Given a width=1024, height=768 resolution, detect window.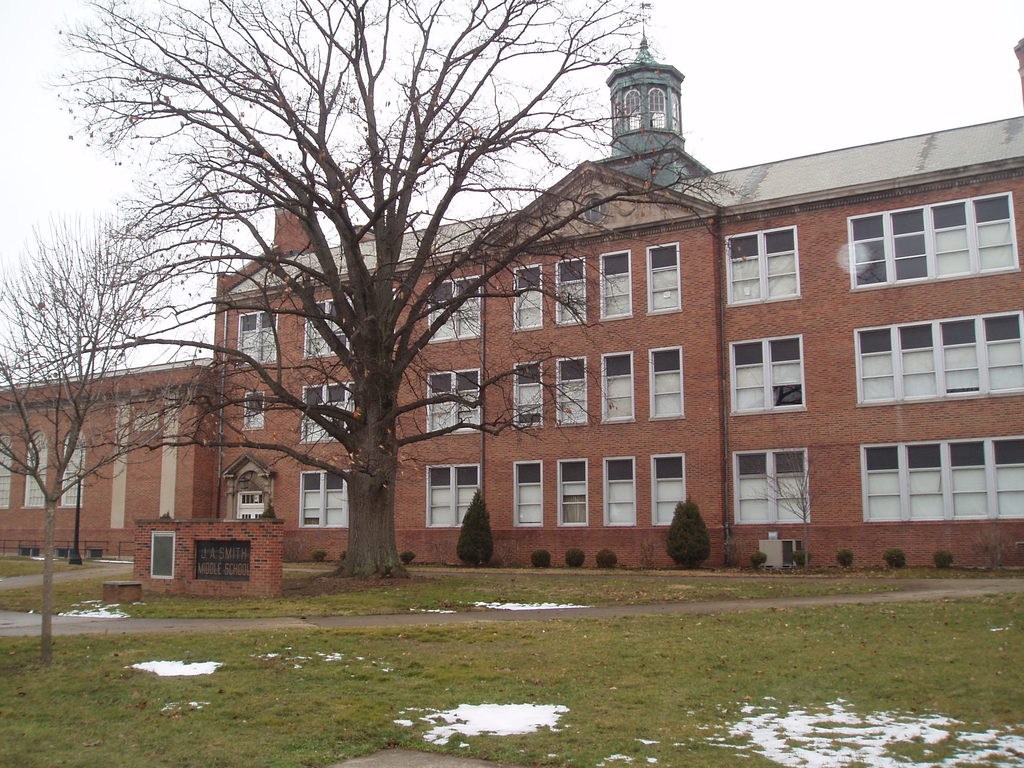
852:309:1023:406.
